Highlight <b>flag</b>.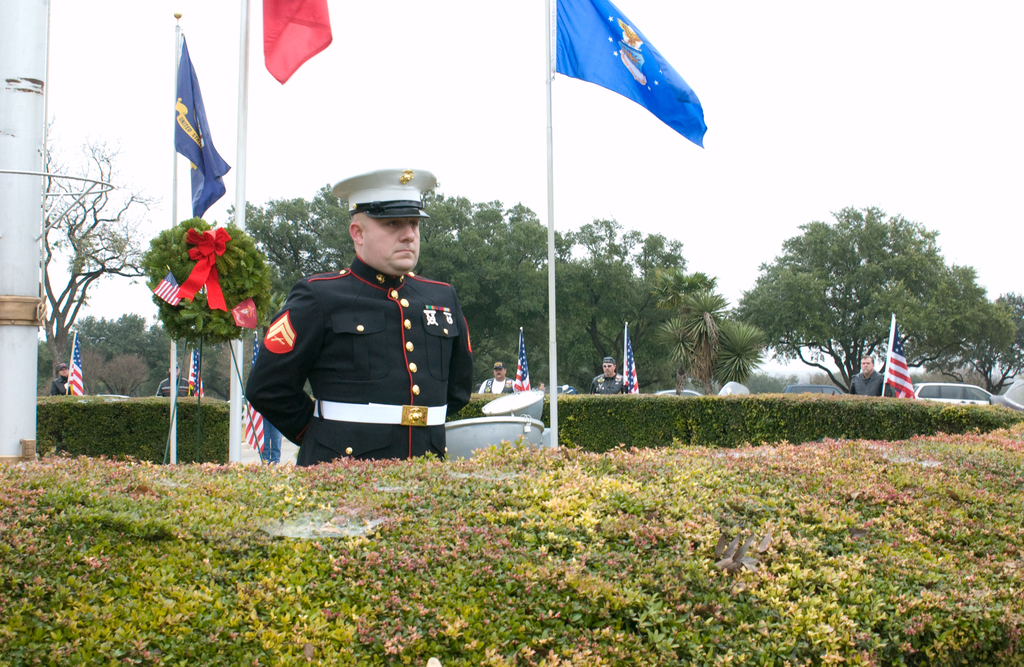
Highlighted region: rect(516, 334, 532, 392).
